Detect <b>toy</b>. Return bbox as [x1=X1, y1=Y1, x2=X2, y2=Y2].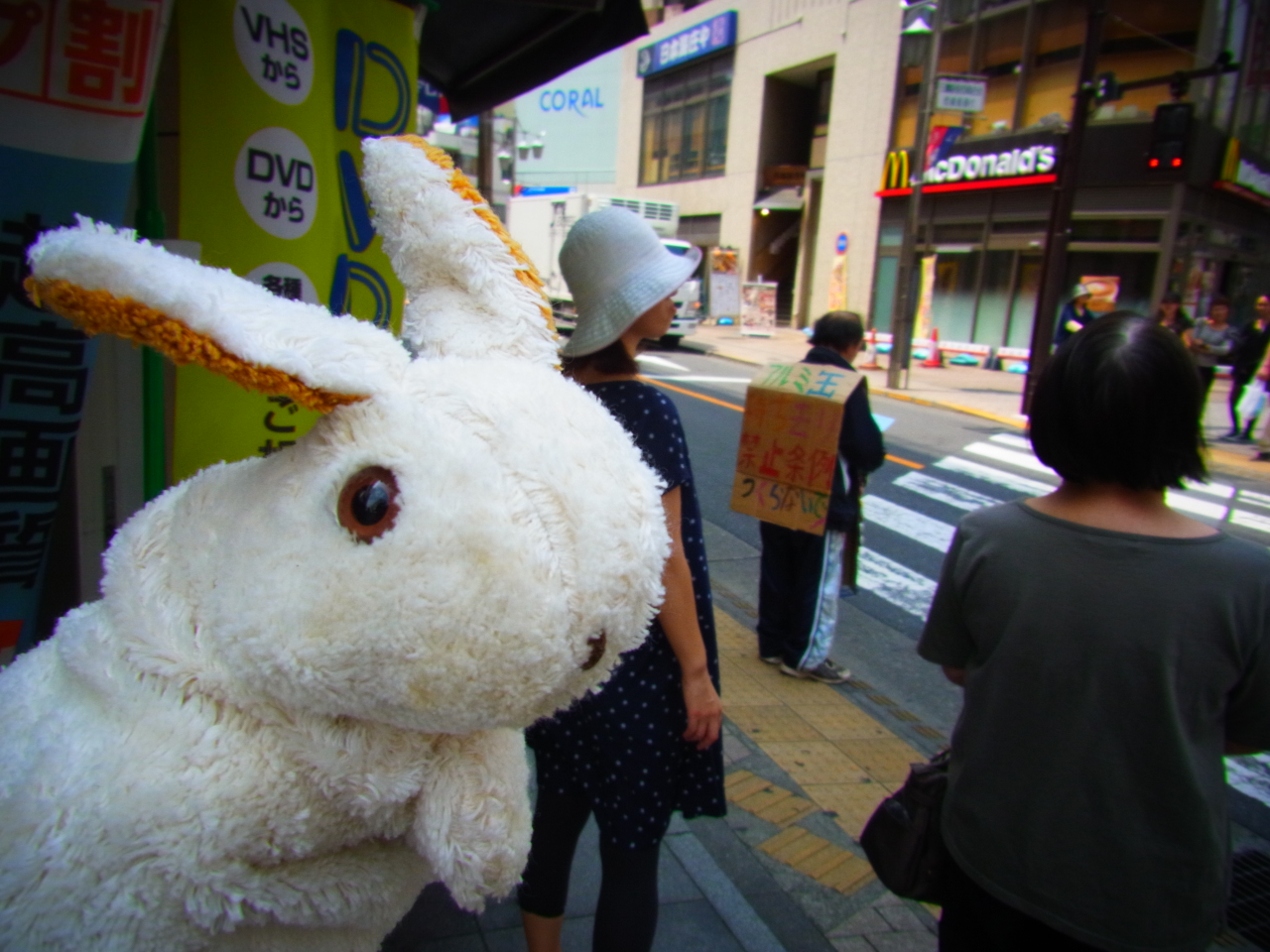
[x1=0, y1=138, x2=664, y2=943].
